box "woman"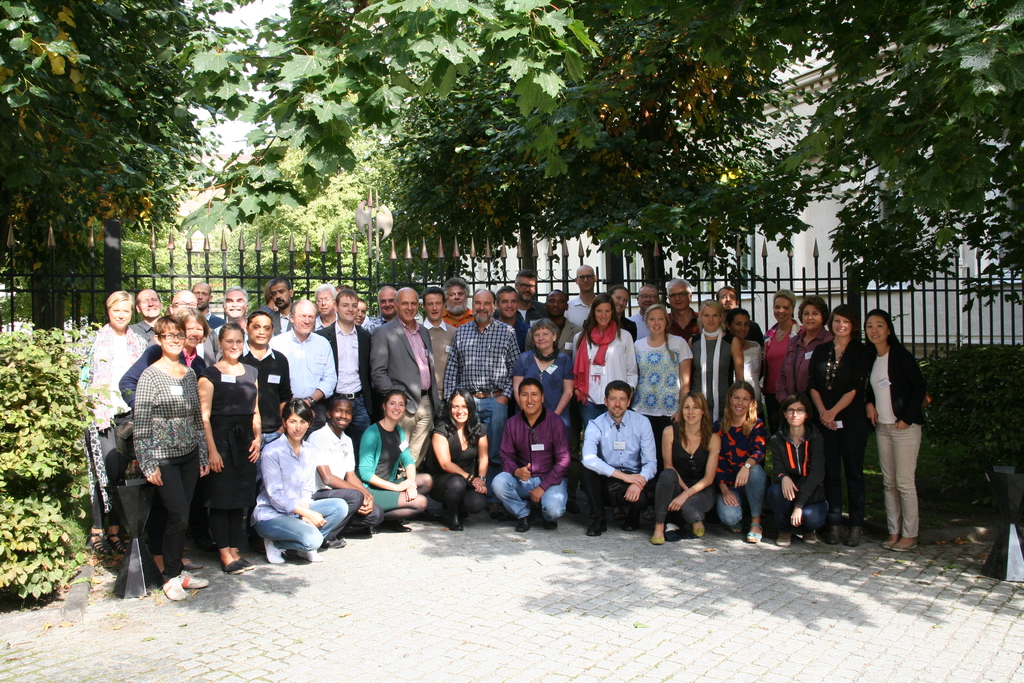
crop(685, 298, 746, 425)
